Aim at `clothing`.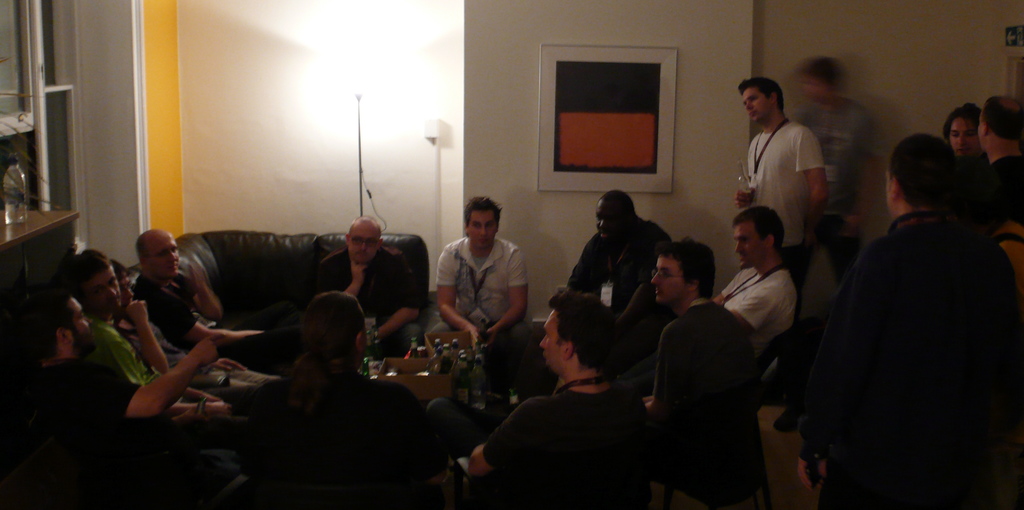
Aimed at pyautogui.locateOnScreen(966, 158, 988, 197).
